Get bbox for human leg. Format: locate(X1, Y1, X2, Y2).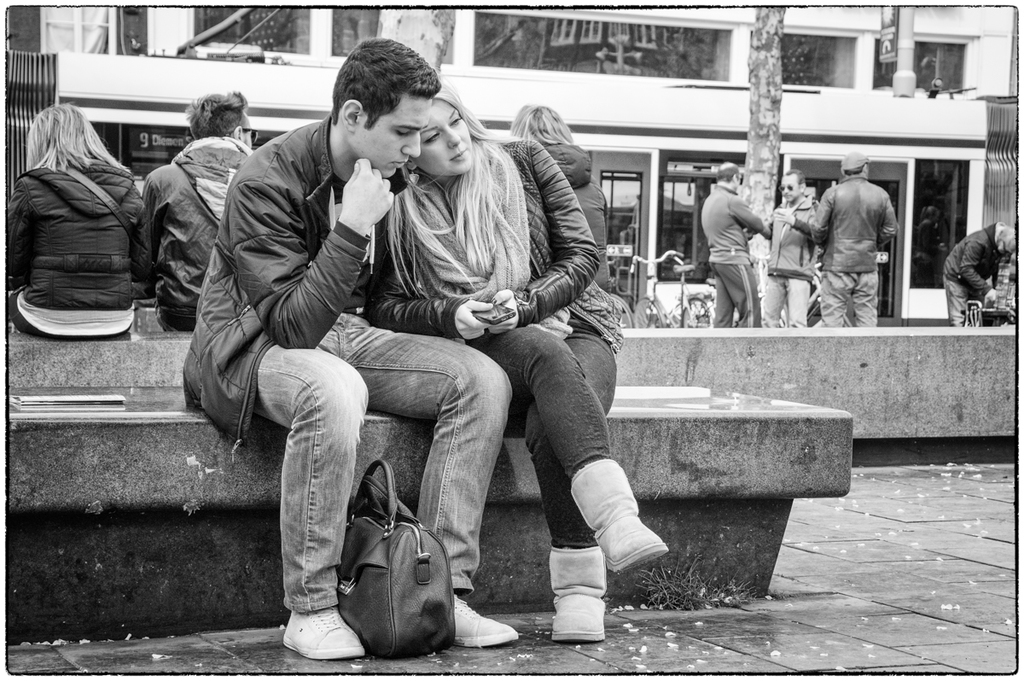
locate(728, 247, 764, 321).
